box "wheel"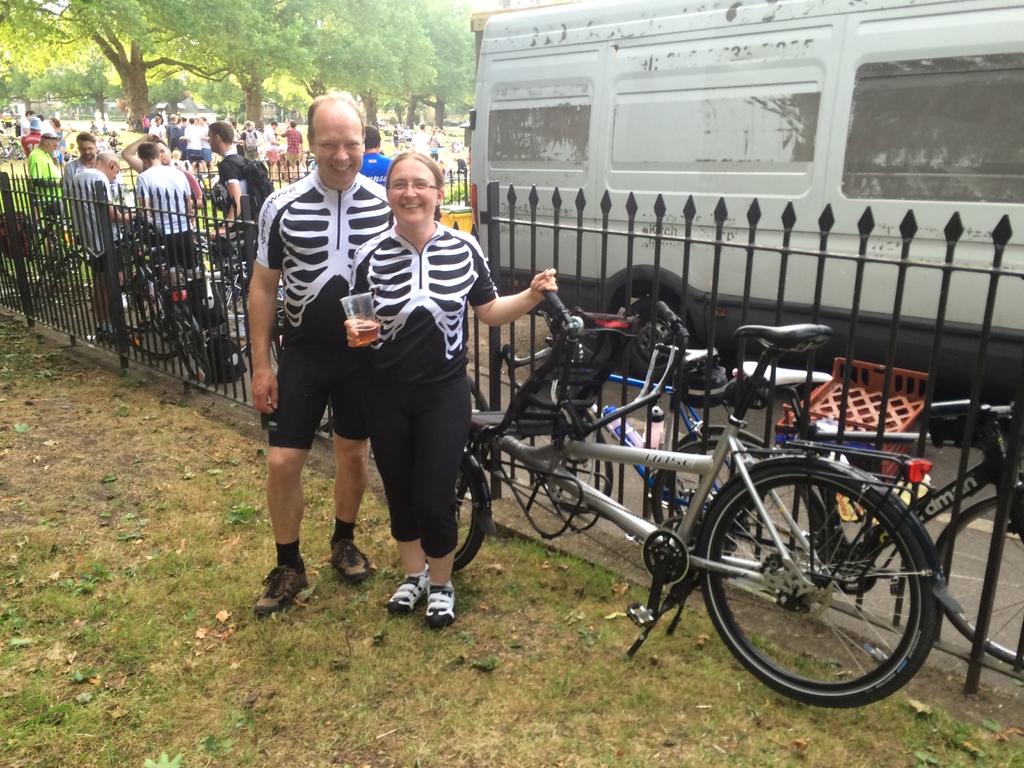
<box>651,426,828,574</box>
